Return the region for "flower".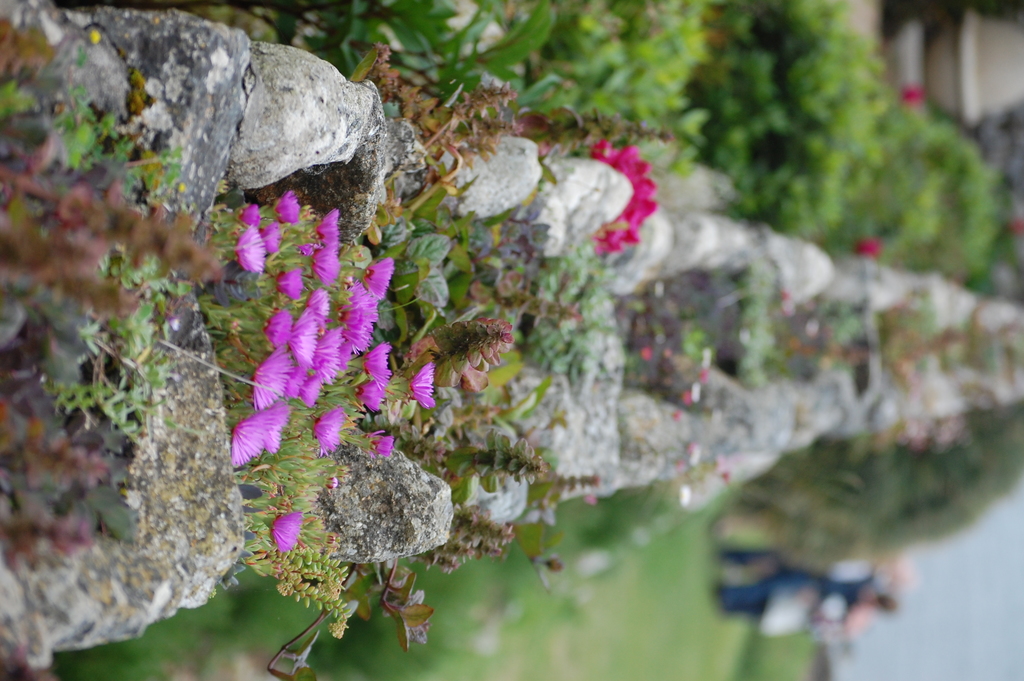
[231, 202, 260, 226].
